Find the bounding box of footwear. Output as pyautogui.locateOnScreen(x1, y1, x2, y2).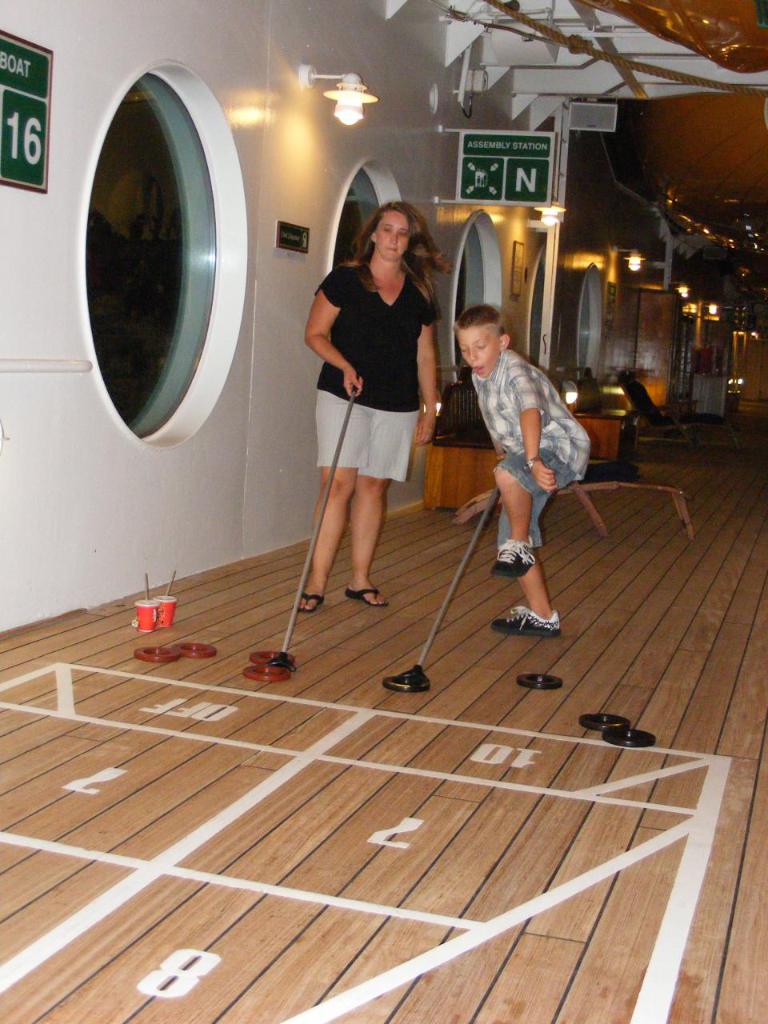
pyautogui.locateOnScreen(293, 588, 324, 616).
